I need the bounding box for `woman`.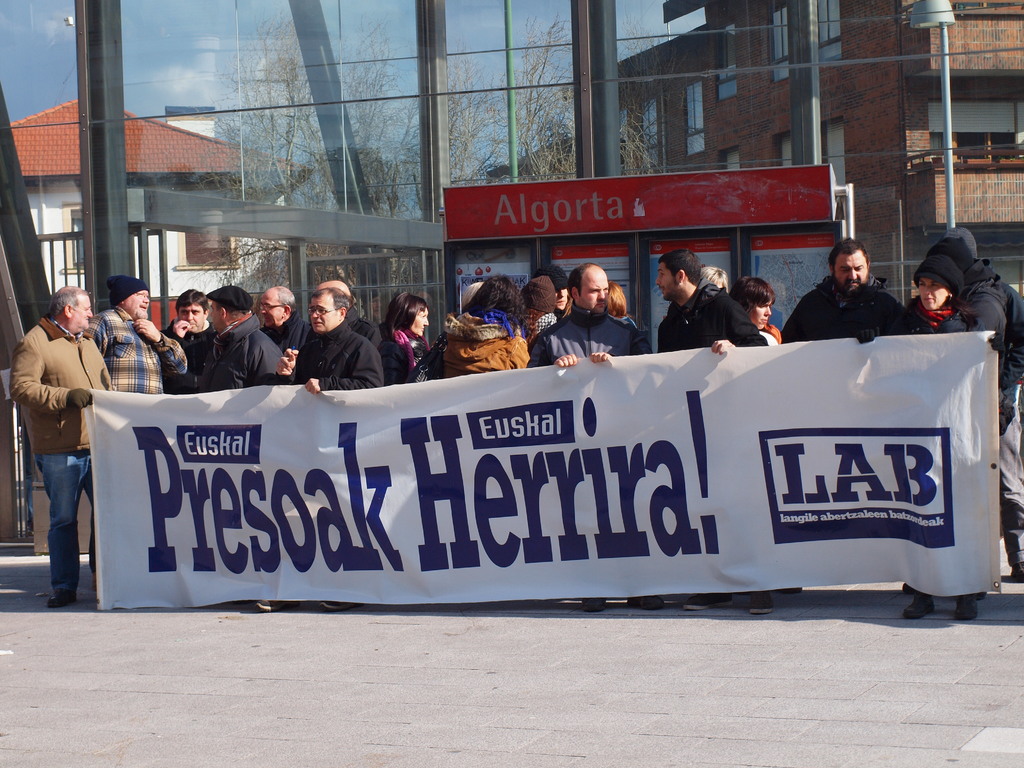
Here it is: 378:288:435:388.
